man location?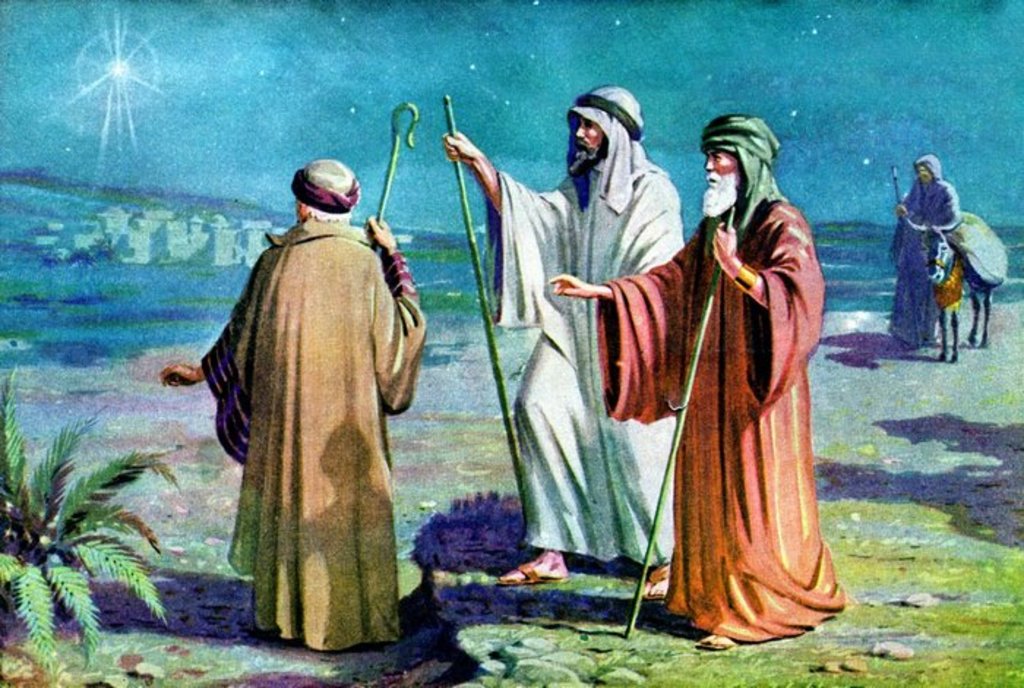
(x1=164, y1=155, x2=410, y2=653)
